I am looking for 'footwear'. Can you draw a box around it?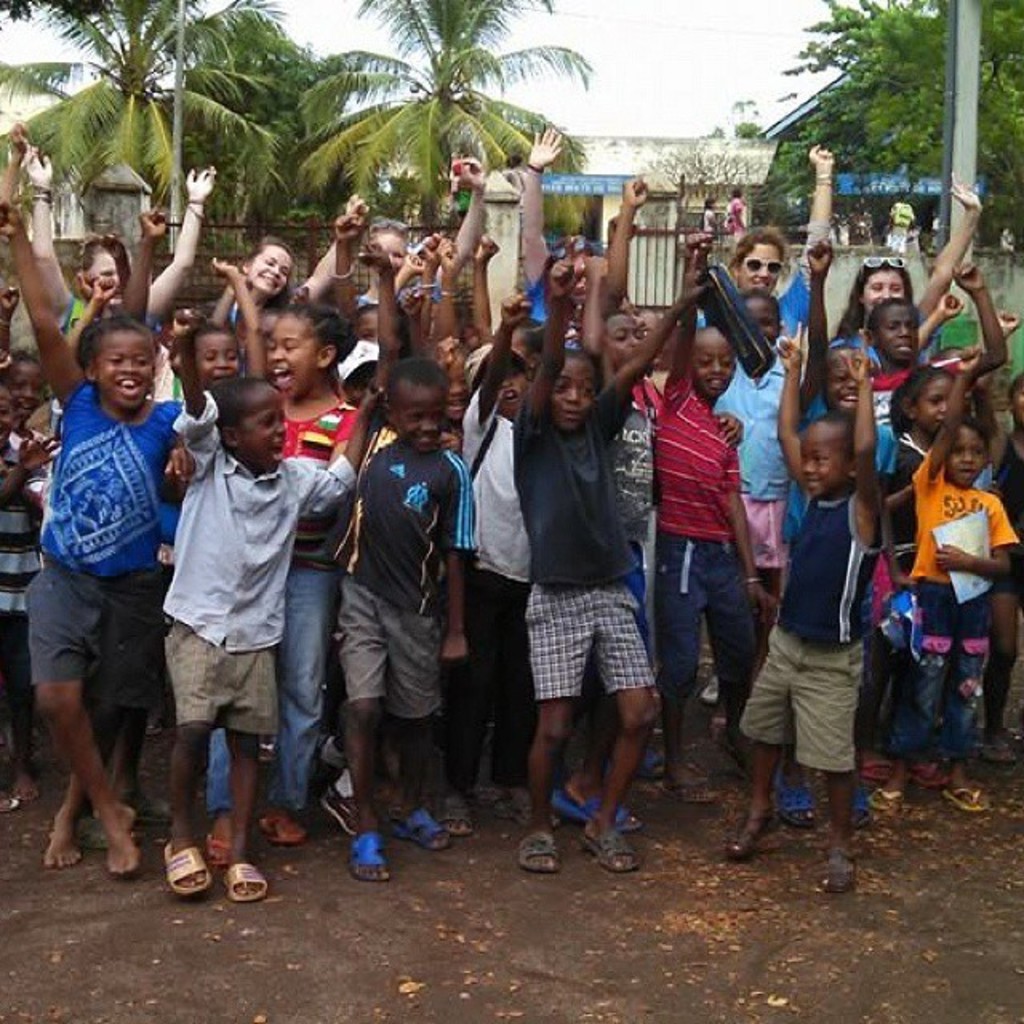
Sure, the bounding box is detection(515, 830, 562, 874).
